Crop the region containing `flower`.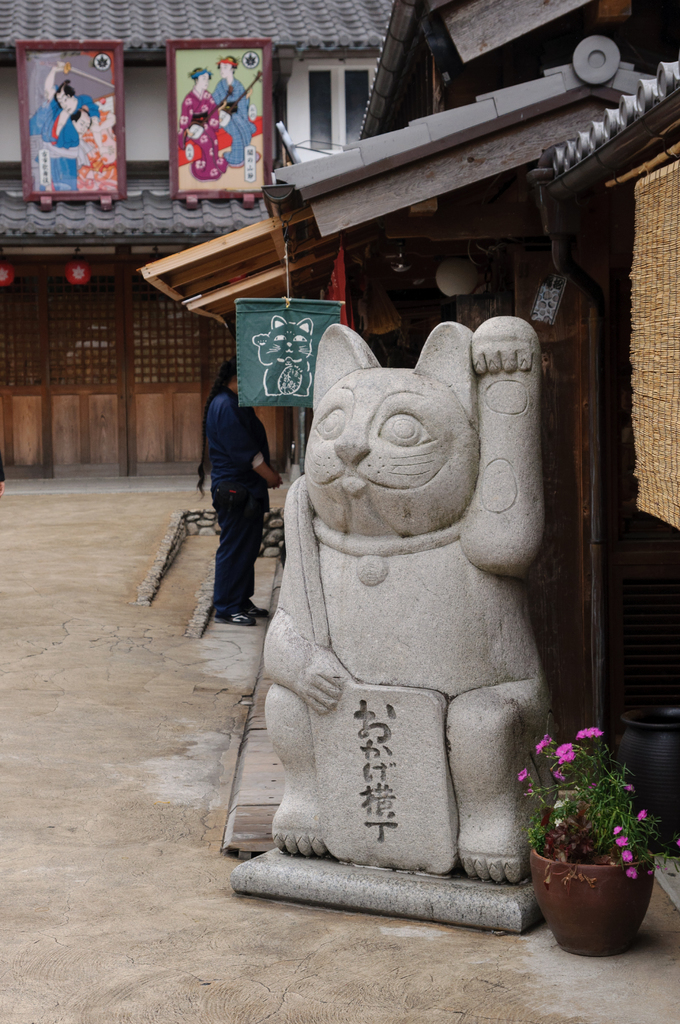
Crop region: x1=637 y1=808 x2=647 y2=820.
